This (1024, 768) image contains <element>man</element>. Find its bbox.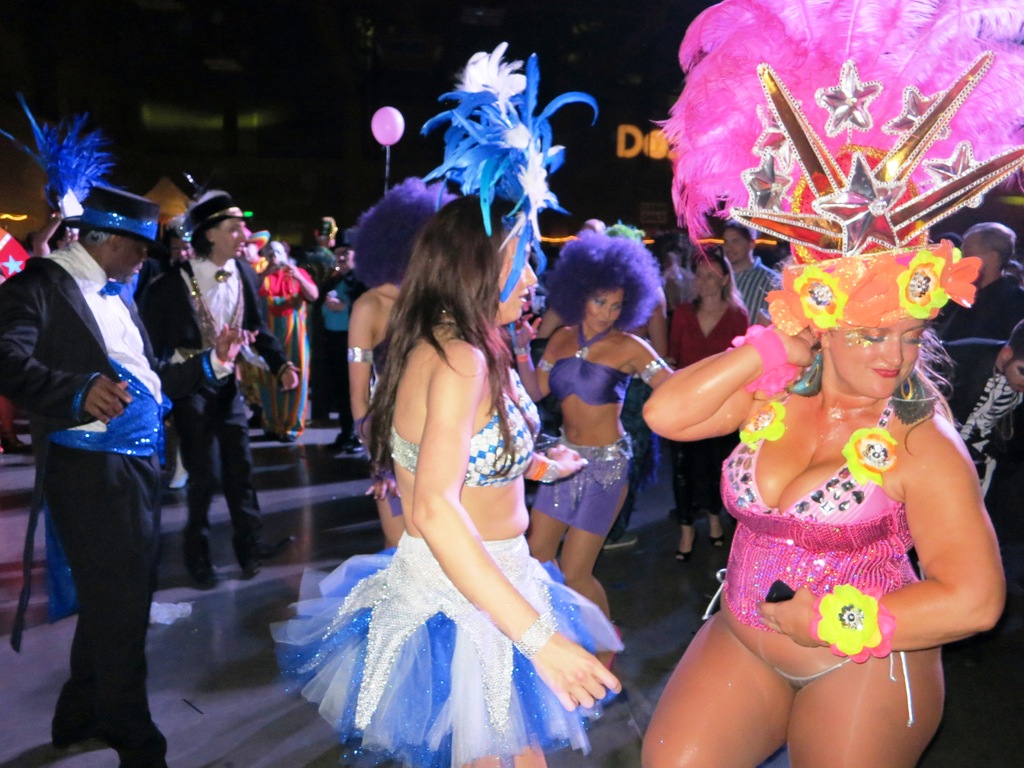
x1=317, y1=238, x2=365, y2=454.
